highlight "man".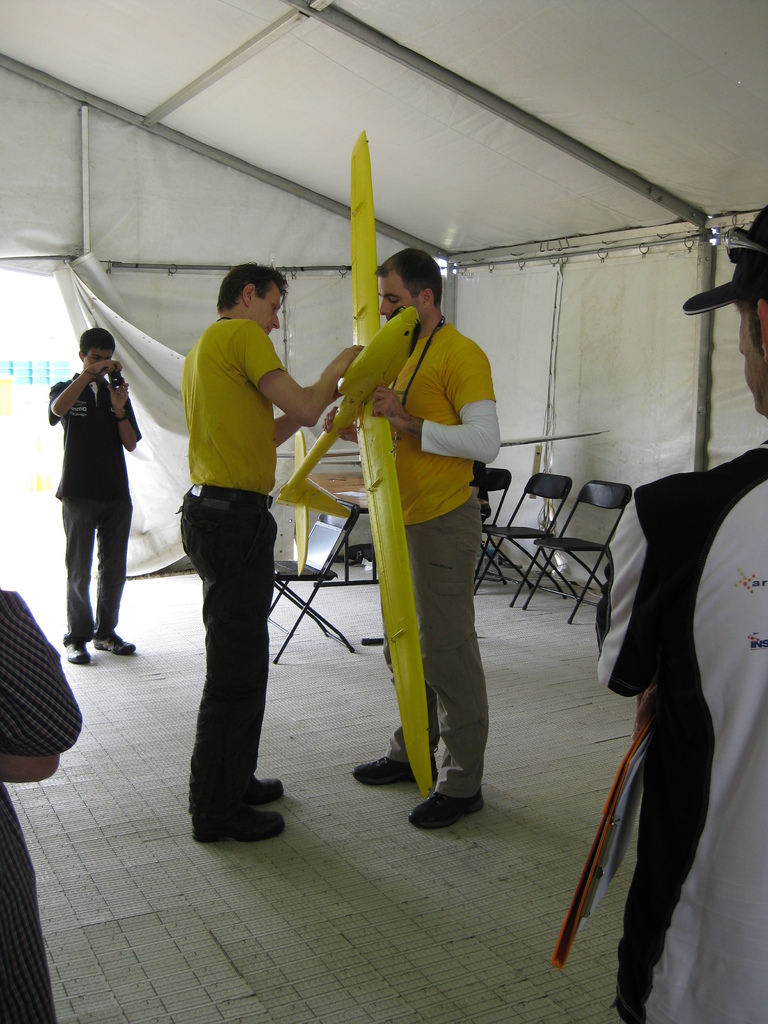
Highlighted region: 324, 239, 499, 828.
